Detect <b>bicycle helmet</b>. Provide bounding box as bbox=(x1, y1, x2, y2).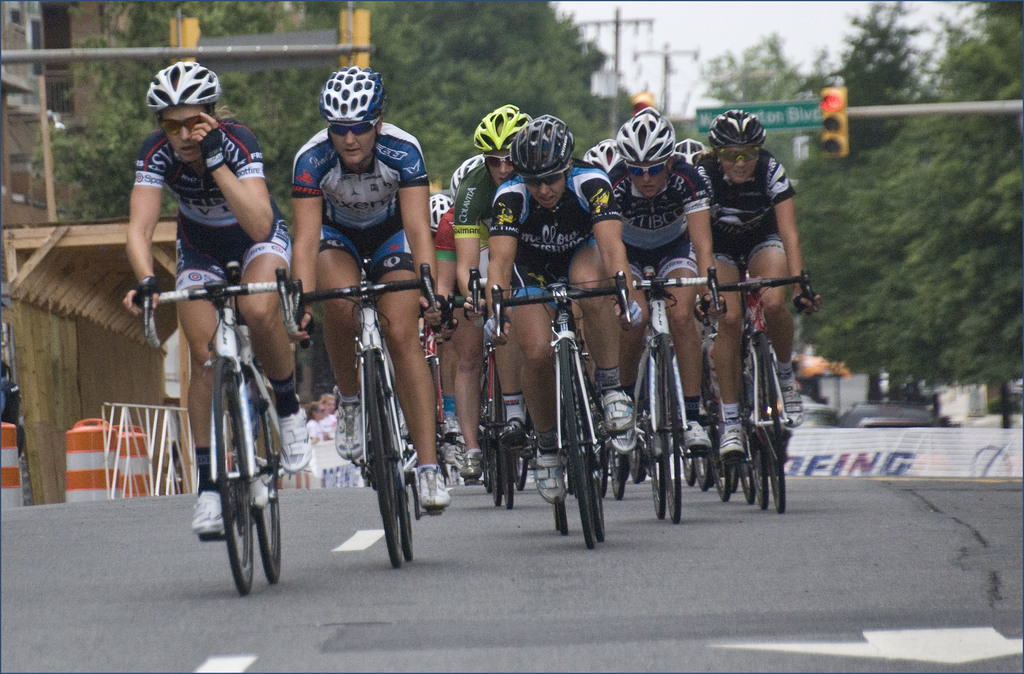
bbox=(615, 107, 677, 165).
